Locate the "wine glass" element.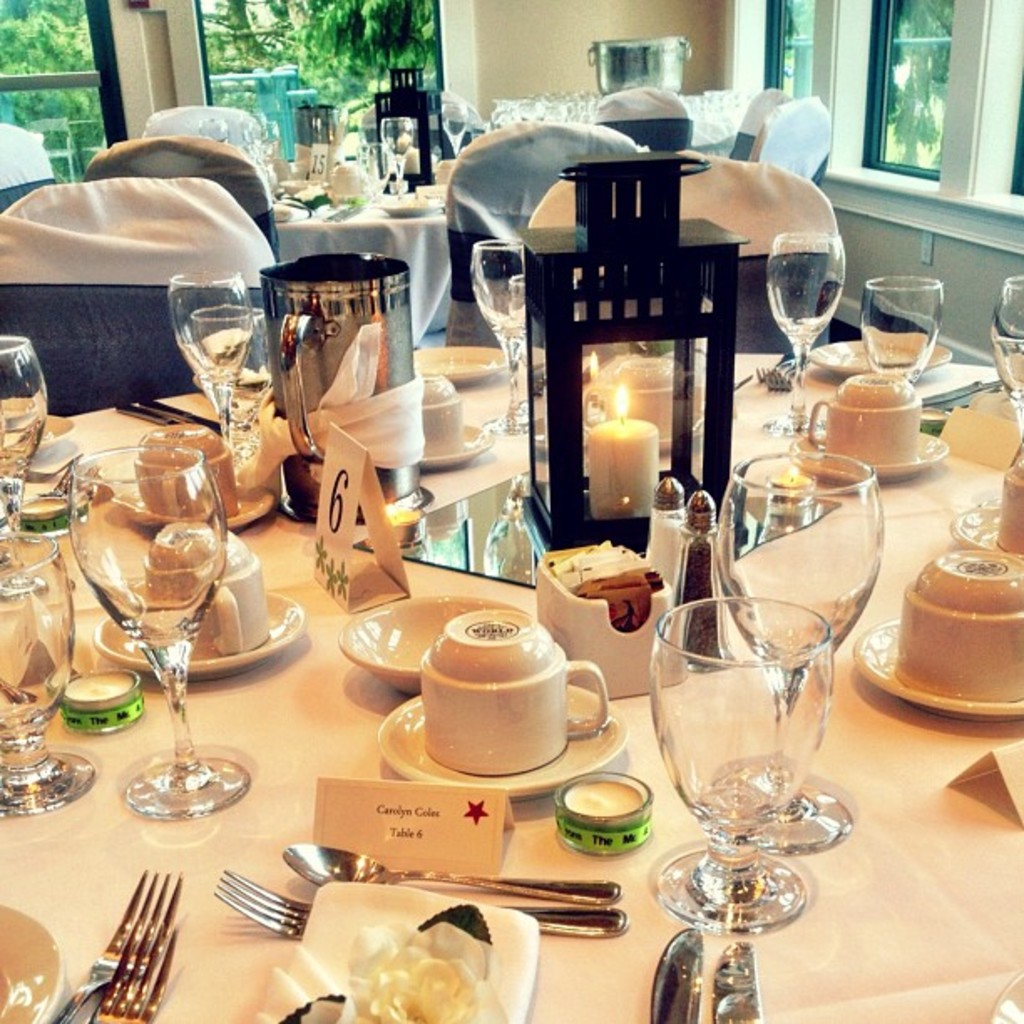
Element bbox: rect(164, 259, 253, 452).
